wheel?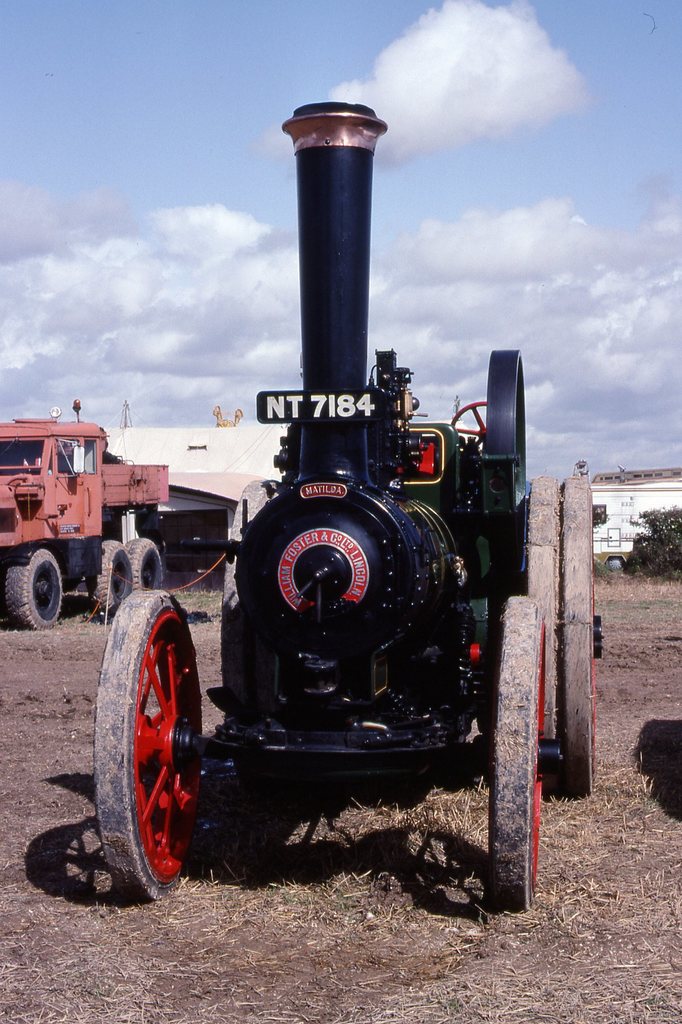
bbox=(102, 588, 198, 895)
